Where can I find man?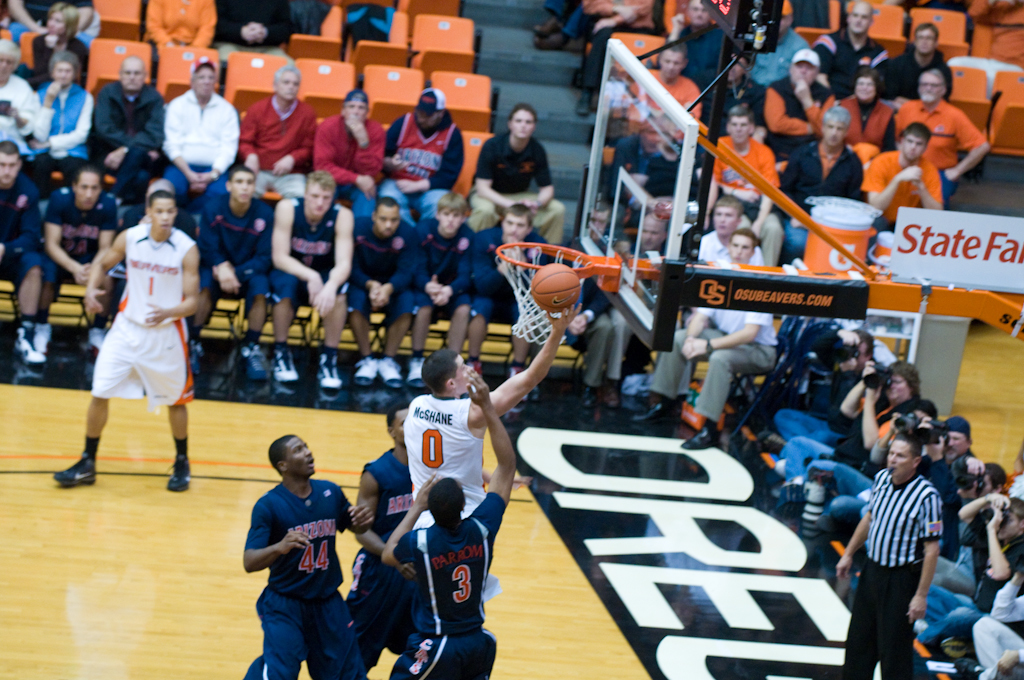
You can find it at {"left": 338, "top": 392, "right": 430, "bottom": 667}.
